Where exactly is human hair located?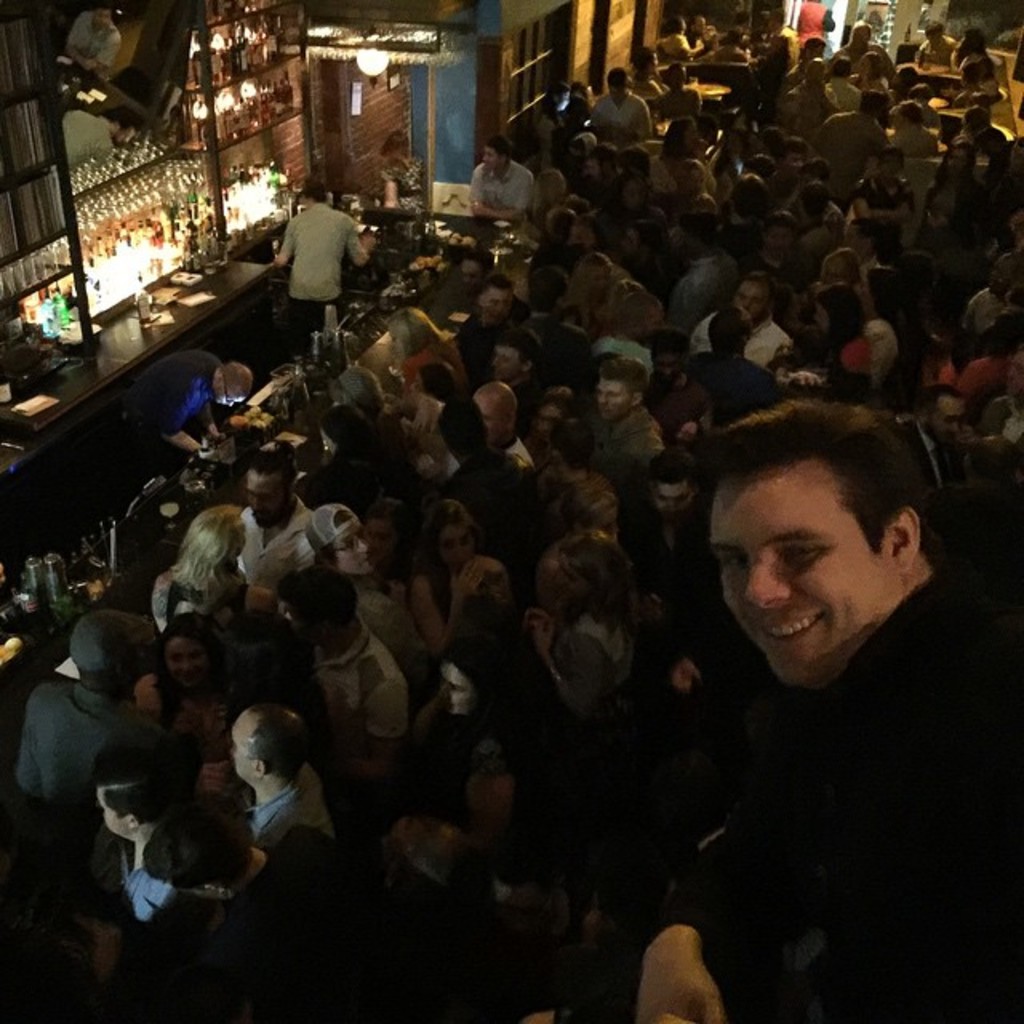
Its bounding box is pyautogui.locateOnScreen(549, 470, 619, 528).
